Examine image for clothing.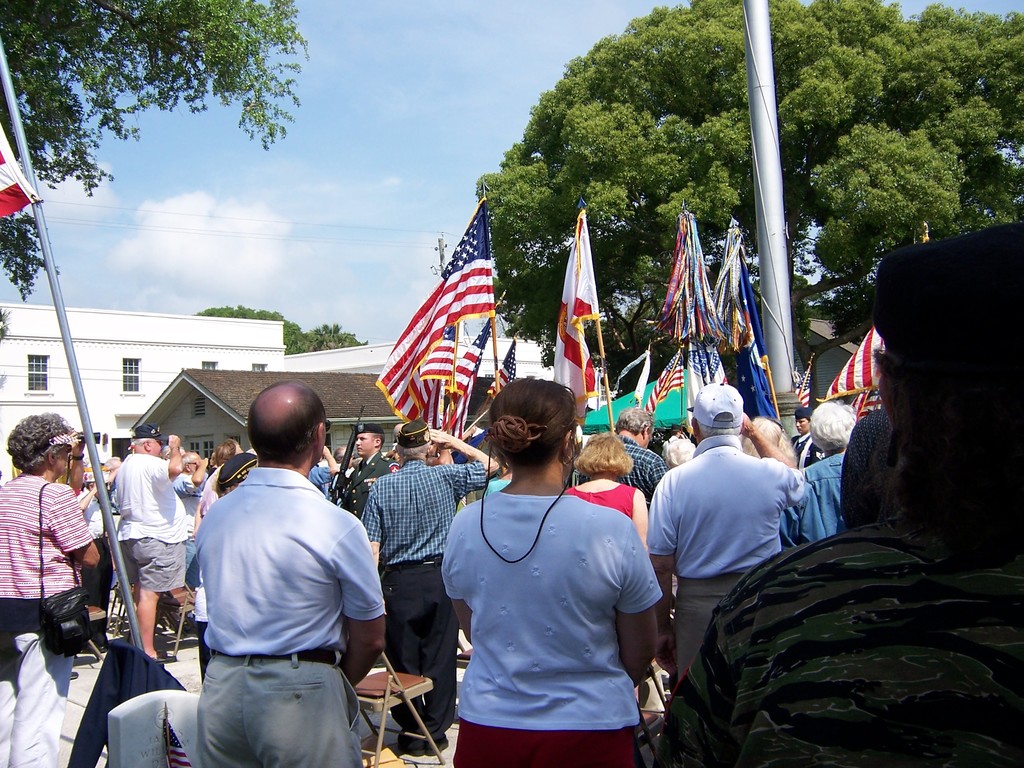
Examination result: region(3, 466, 85, 685).
